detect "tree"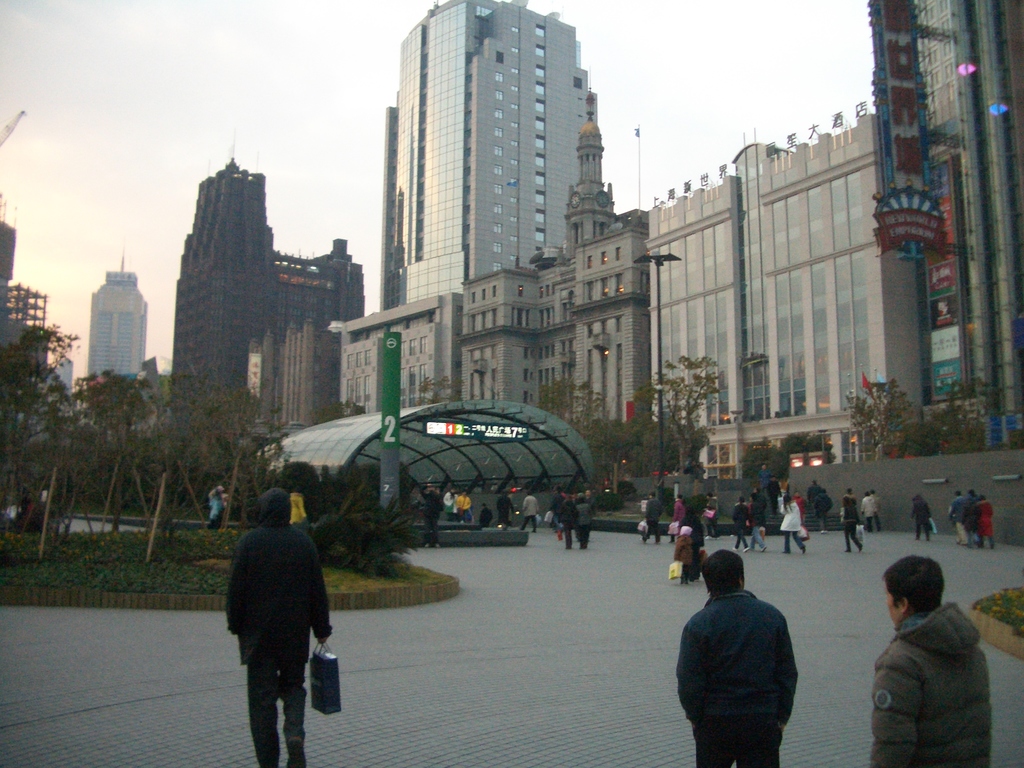
crop(525, 371, 628, 491)
